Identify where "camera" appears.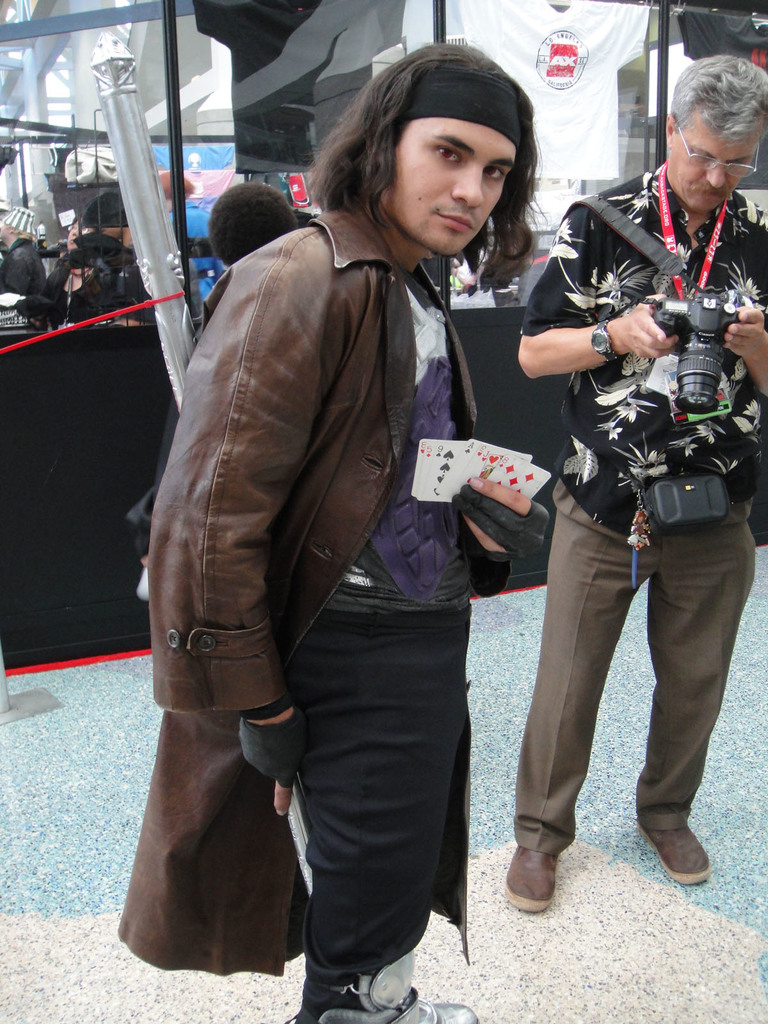
Appears at {"left": 655, "top": 287, "right": 752, "bottom": 415}.
